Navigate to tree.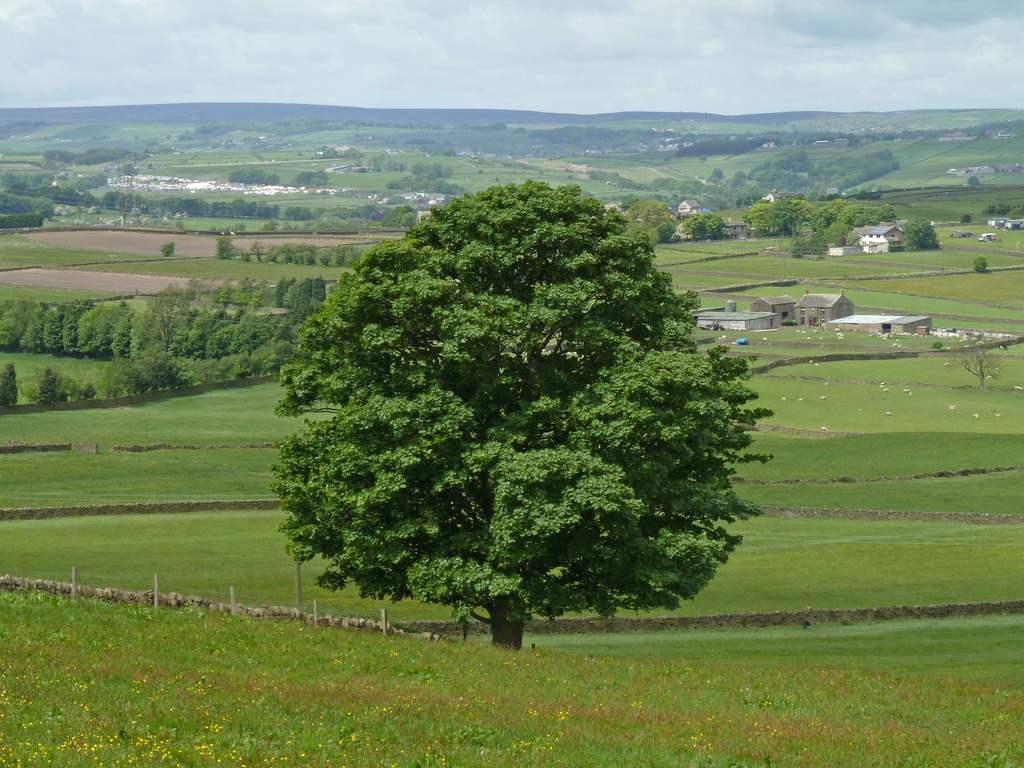
Navigation target: bbox(63, 298, 81, 353).
